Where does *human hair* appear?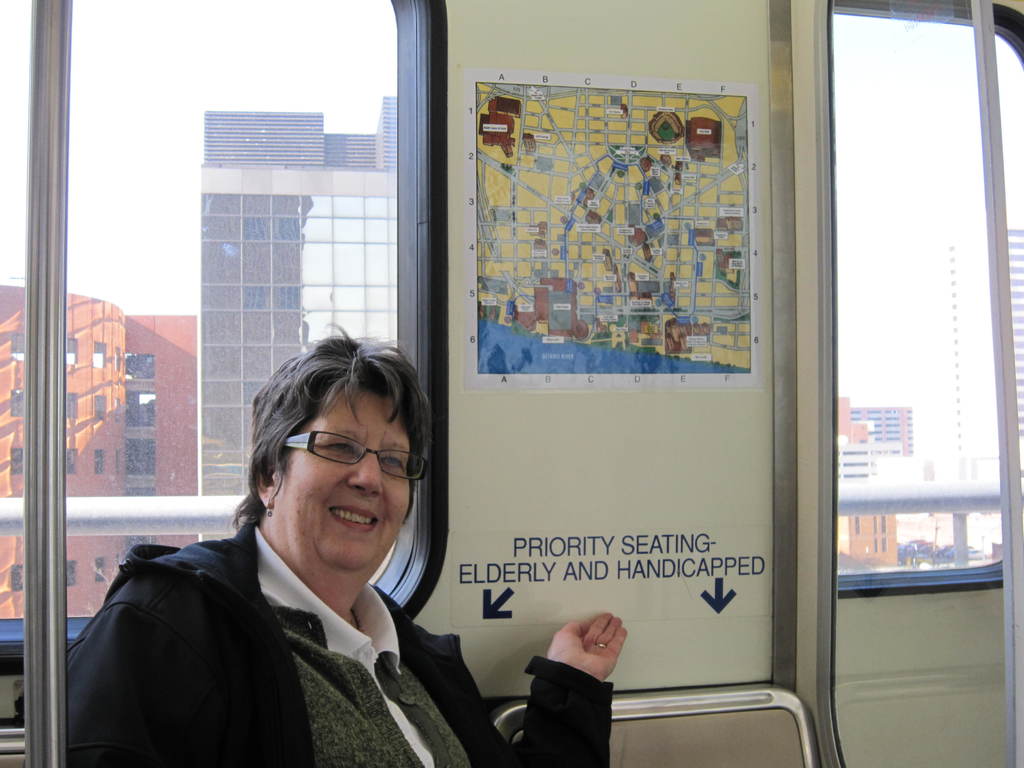
Appears at 224, 347, 414, 546.
